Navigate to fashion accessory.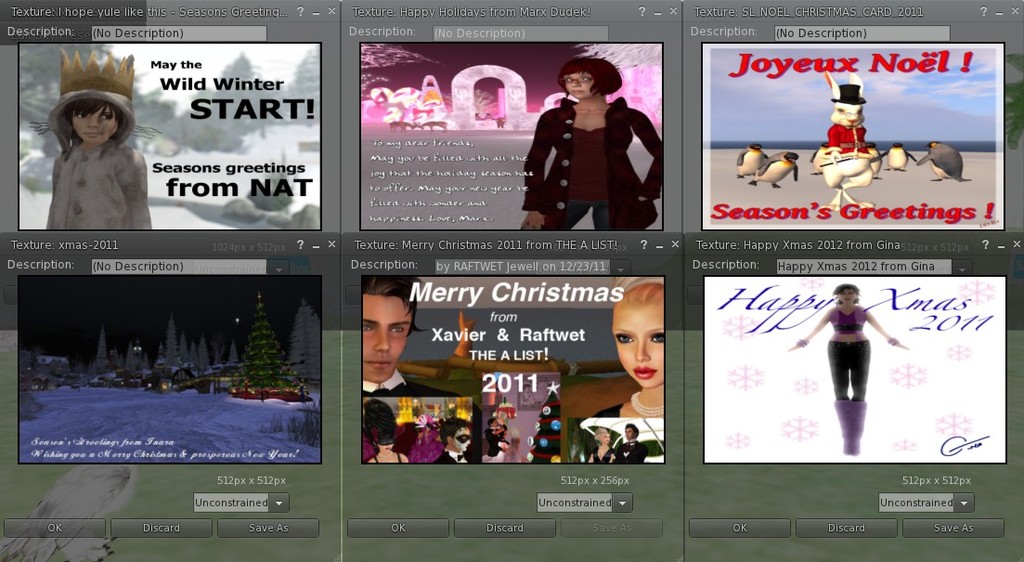
Navigation target: 59:46:134:96.
